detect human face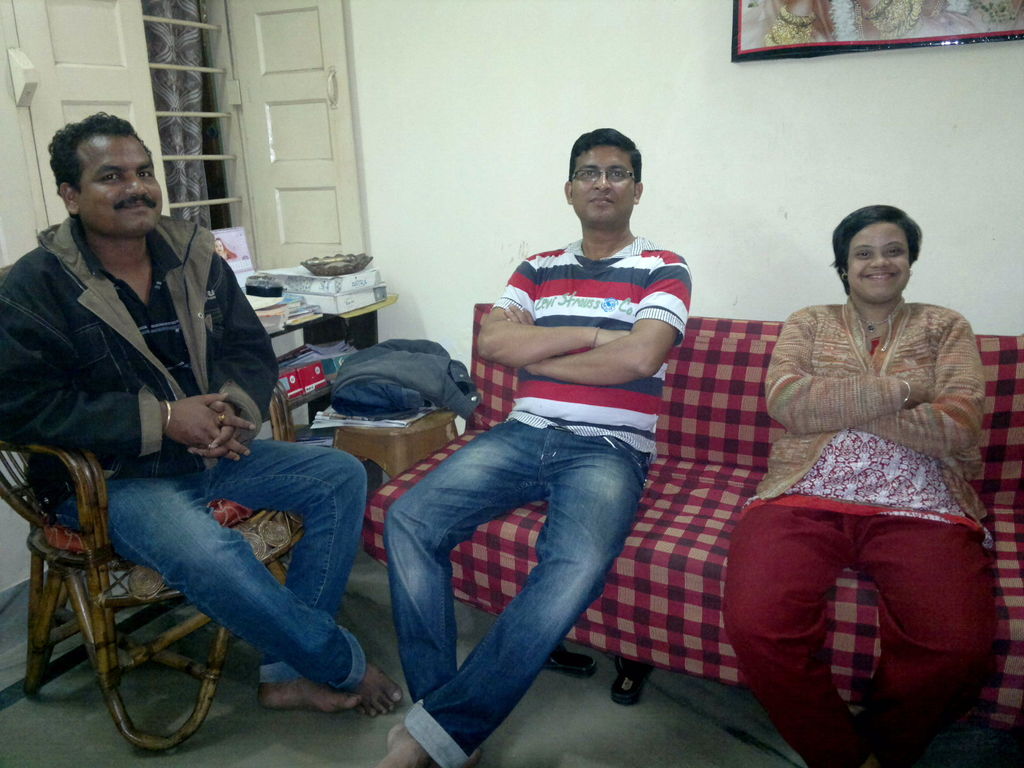
(847, 222, 910, 301)
